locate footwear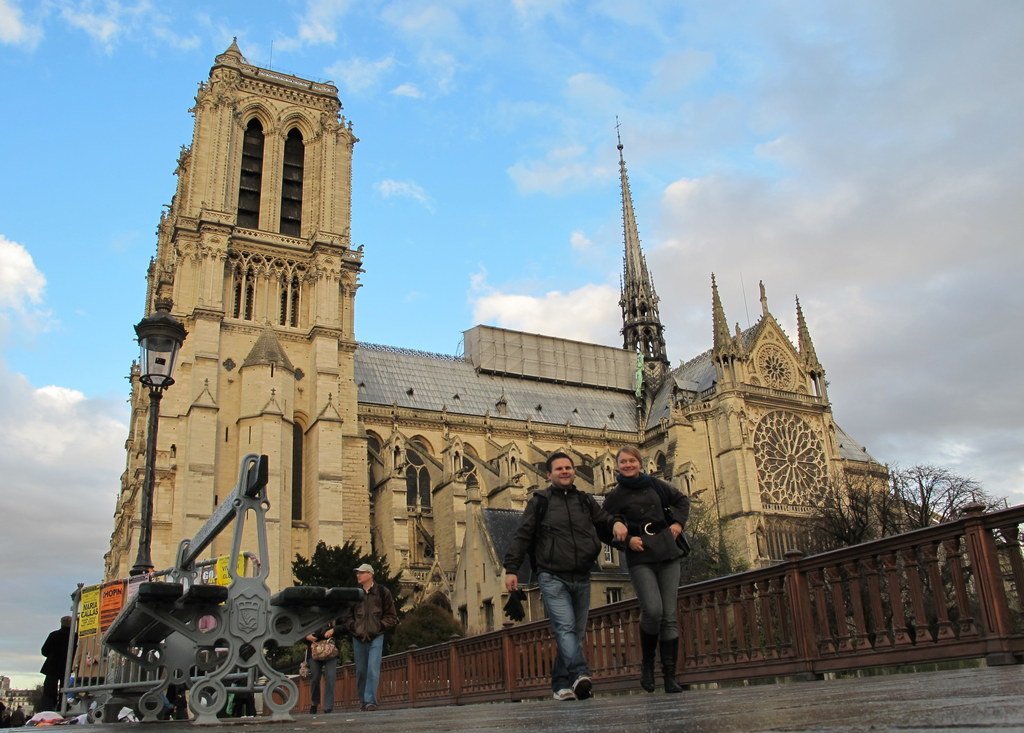
661, 636, 688, 694
